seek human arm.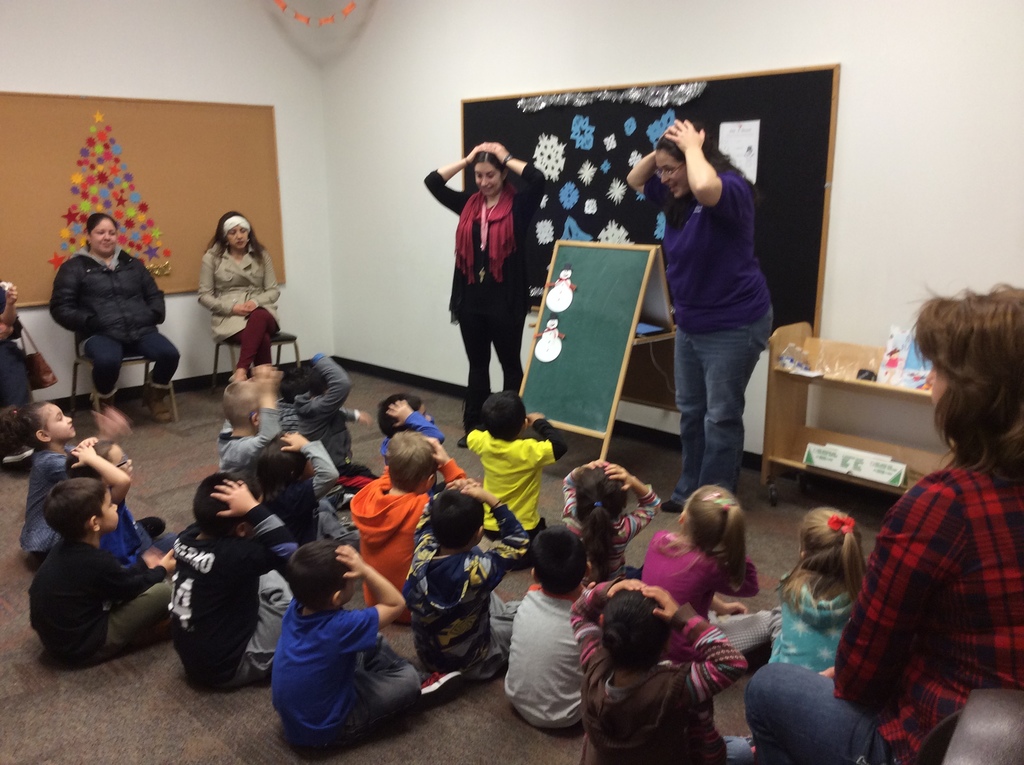
478:140:556:217.
